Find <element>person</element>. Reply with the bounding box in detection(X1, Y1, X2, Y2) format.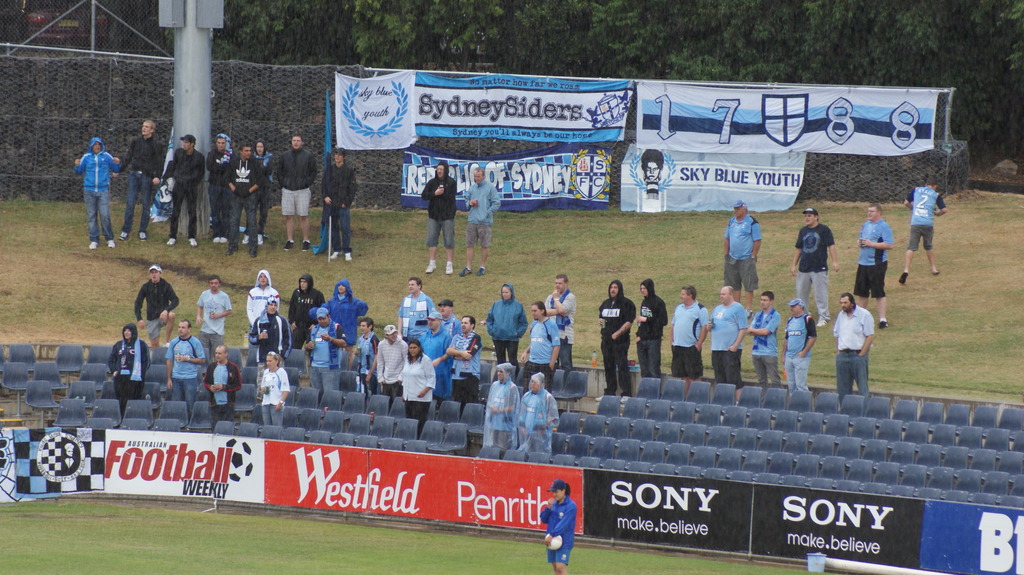
detection(163, 137, 196, 247).
